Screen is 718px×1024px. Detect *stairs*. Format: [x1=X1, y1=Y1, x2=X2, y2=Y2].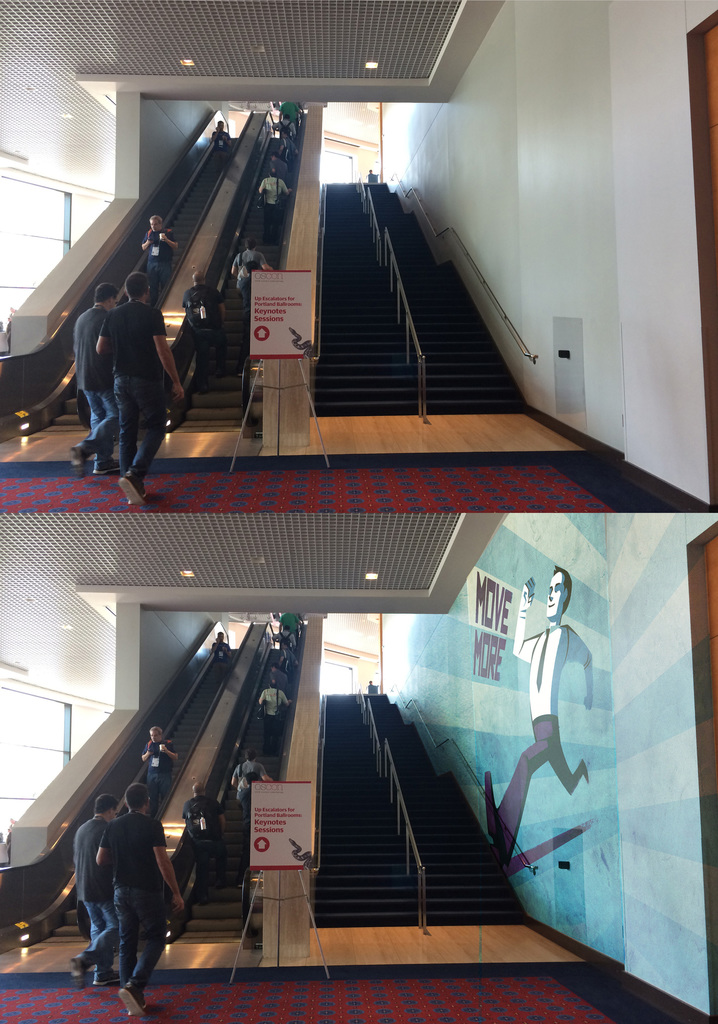
[x1=180, y1=639, x2=300, y2=943].
